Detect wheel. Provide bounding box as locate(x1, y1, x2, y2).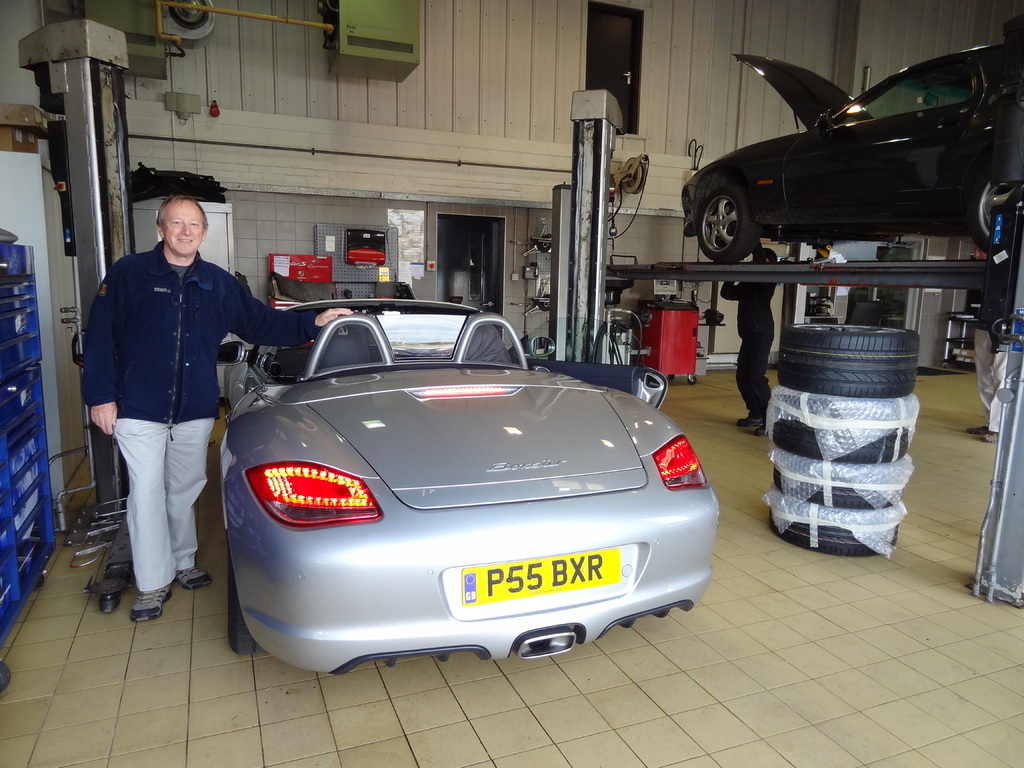
locate(769, 497, 899, 552).
